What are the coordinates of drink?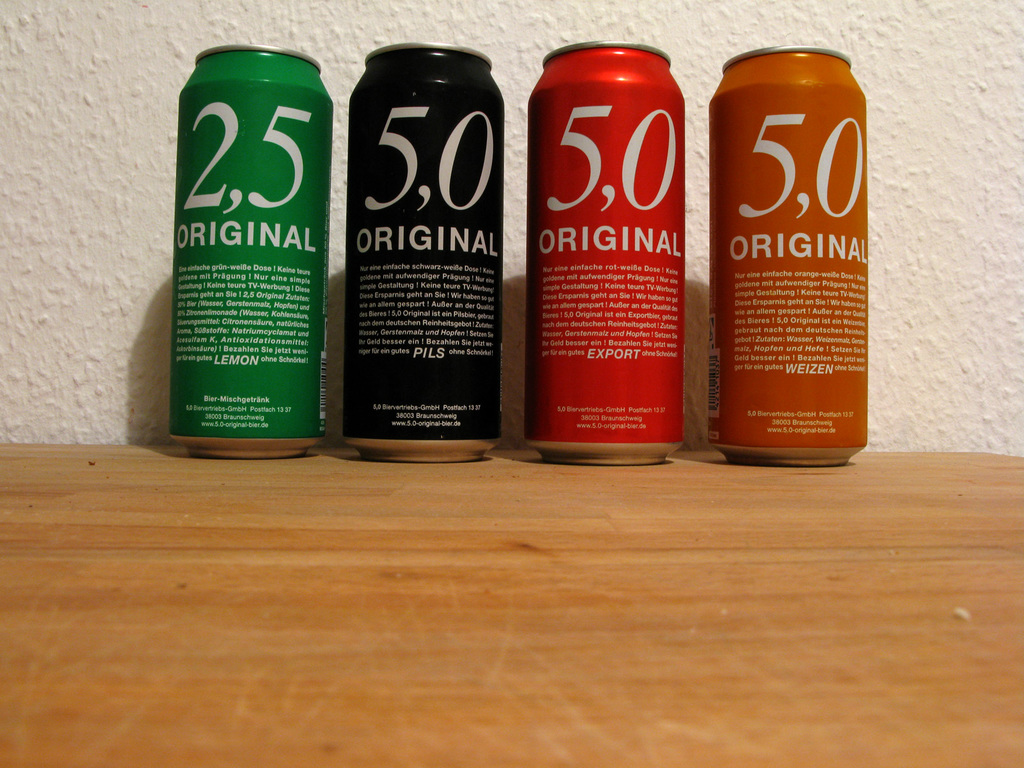
select_region(707, 15, 879, 472).
